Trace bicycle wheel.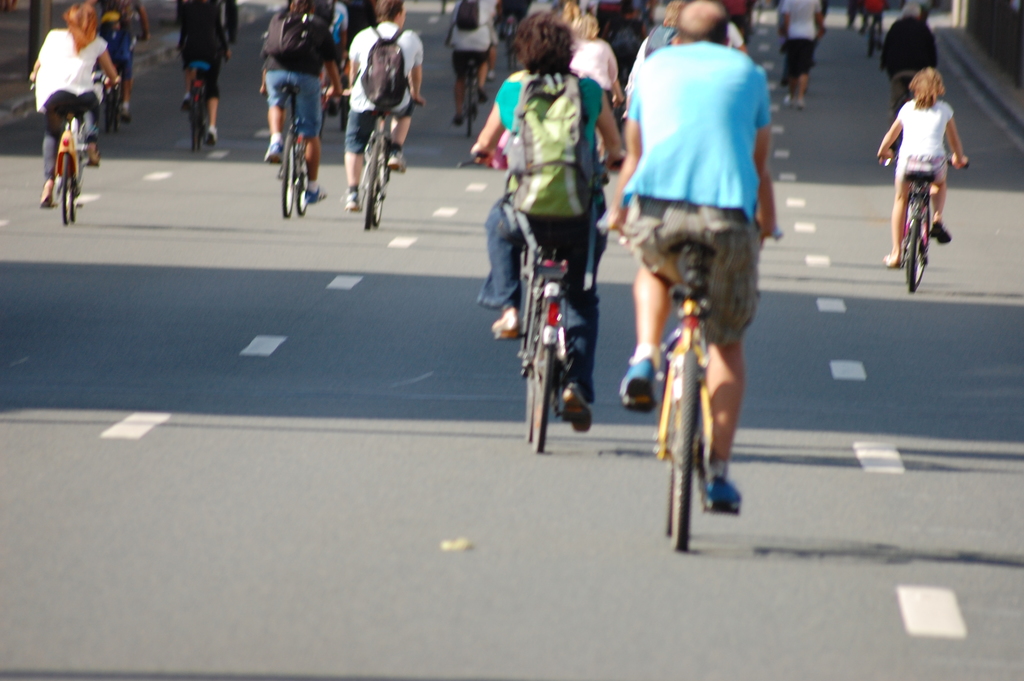
Traced to x1=297, y1=138, x2=310, y2=217.
